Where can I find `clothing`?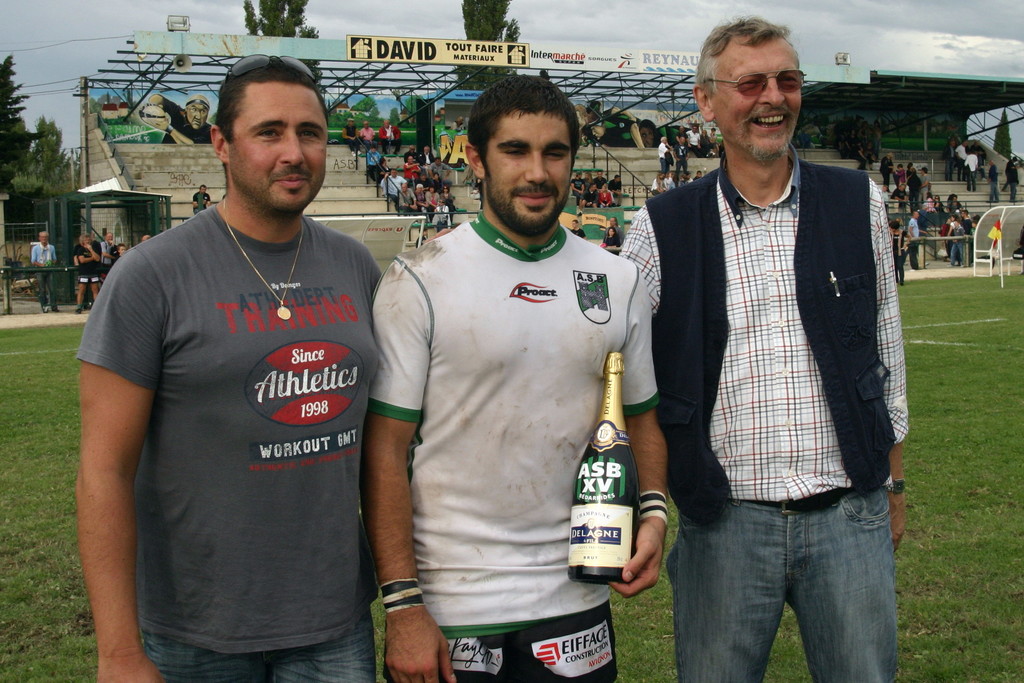
You can find it at {"x1": 616, "y1": 143, "x2": 913, "y2": 682}.
